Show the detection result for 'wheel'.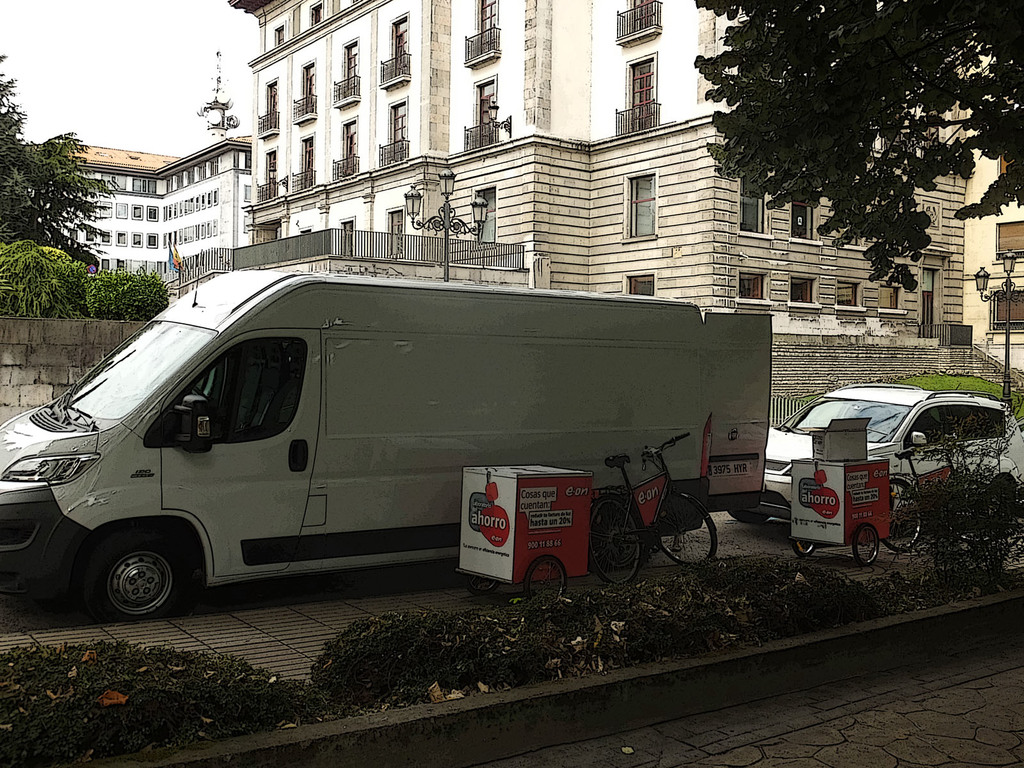
(left=63, top=529, right=178, bottom=620).
